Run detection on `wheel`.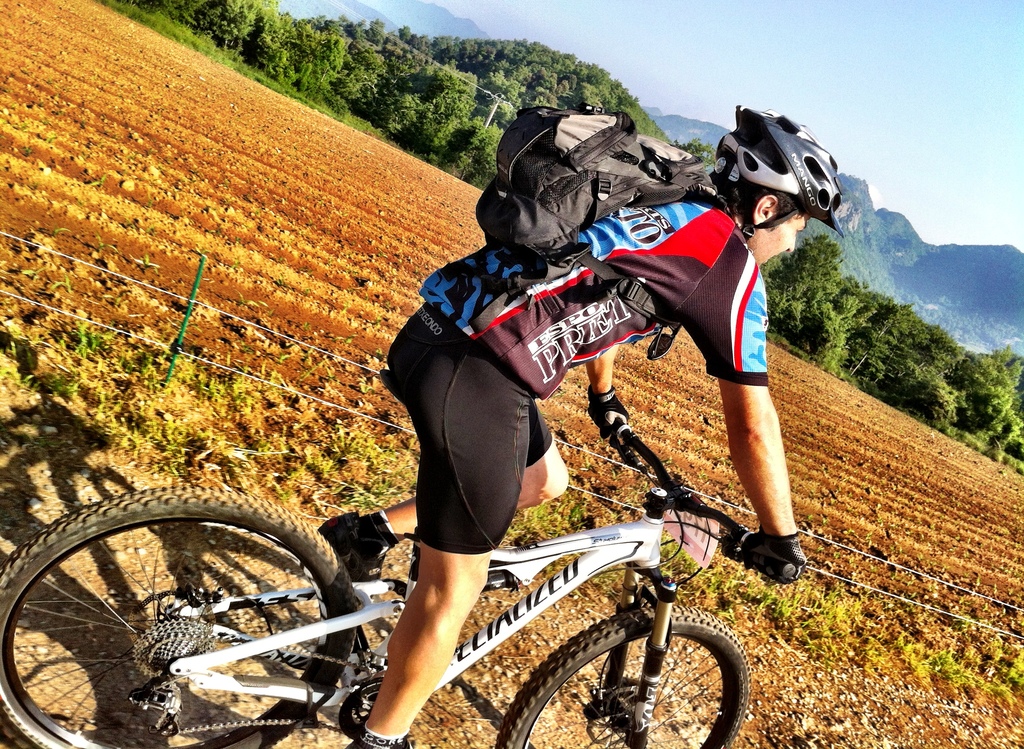
Result: bbox=(493, 606, 751, 748).
